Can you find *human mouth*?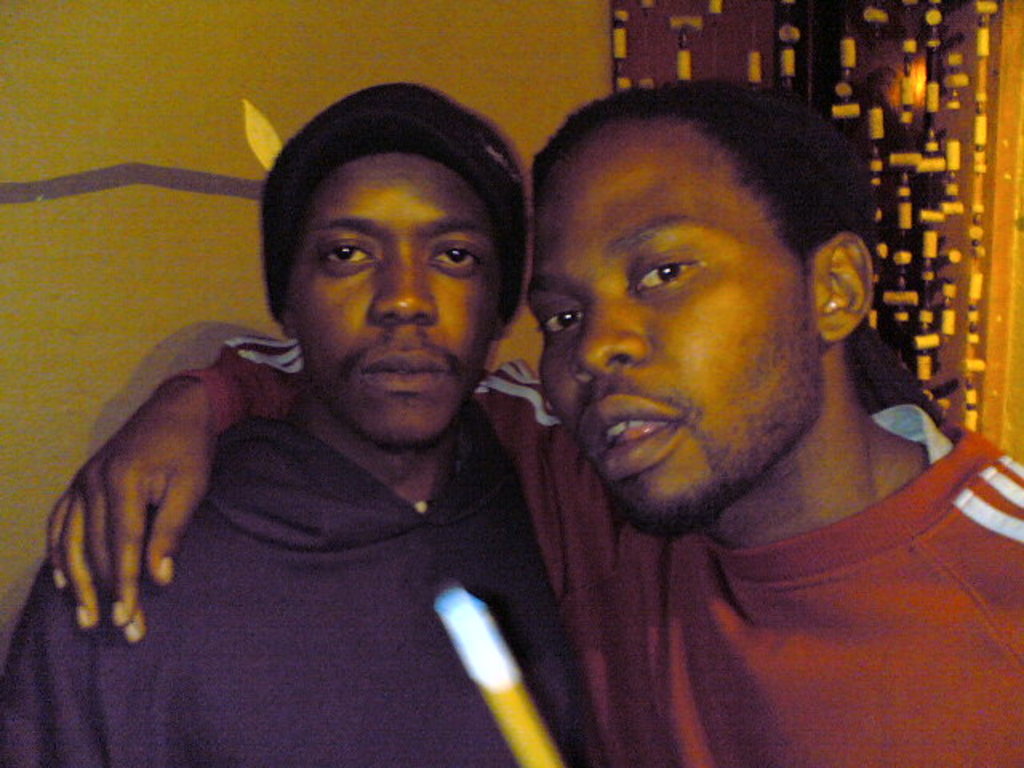
Yes, bounding box: (left=579, top=389, right=698, bottom=482).
